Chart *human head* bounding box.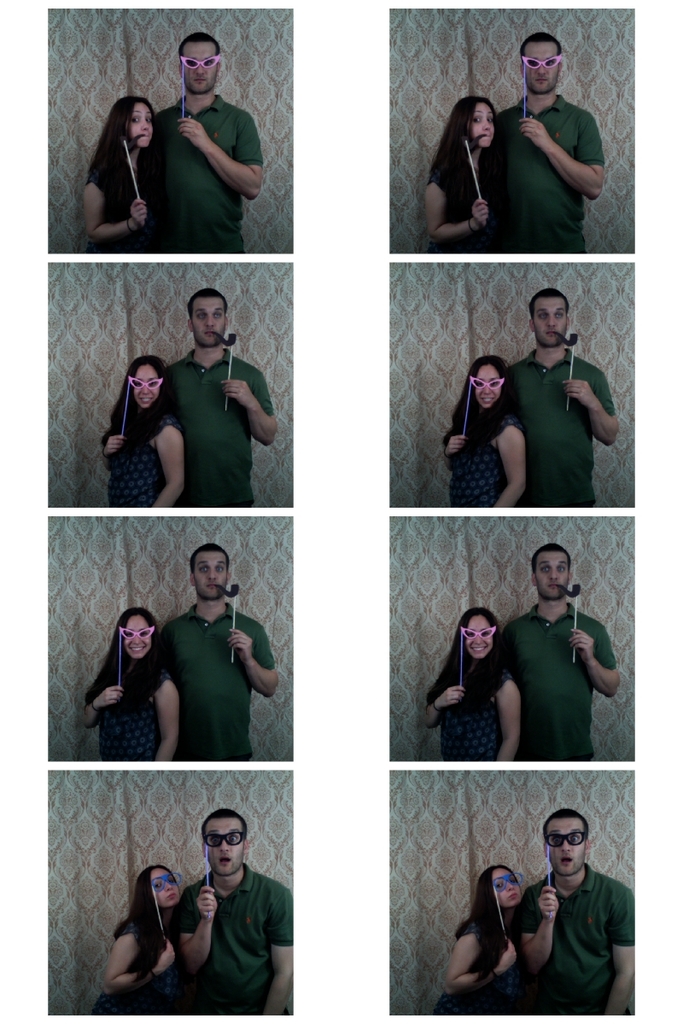
Charted: l=114, t=96, r=155, b=150.
